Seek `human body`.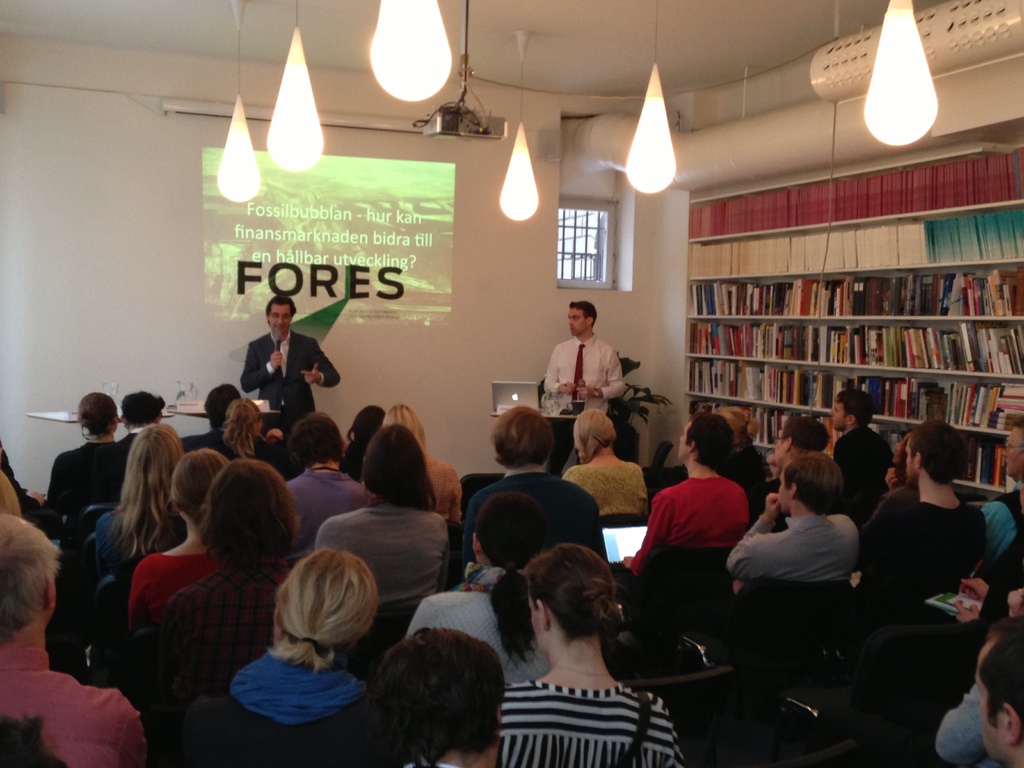
detection(543, 328, 626, 472).
